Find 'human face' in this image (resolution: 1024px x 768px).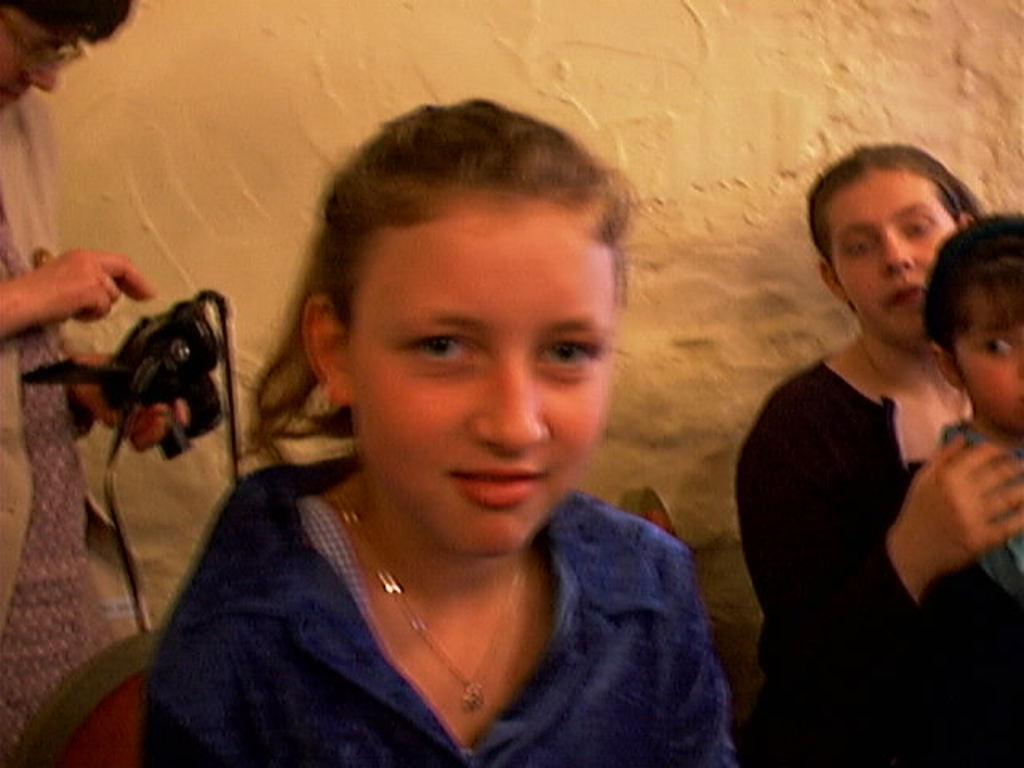
0/2/86/117.
